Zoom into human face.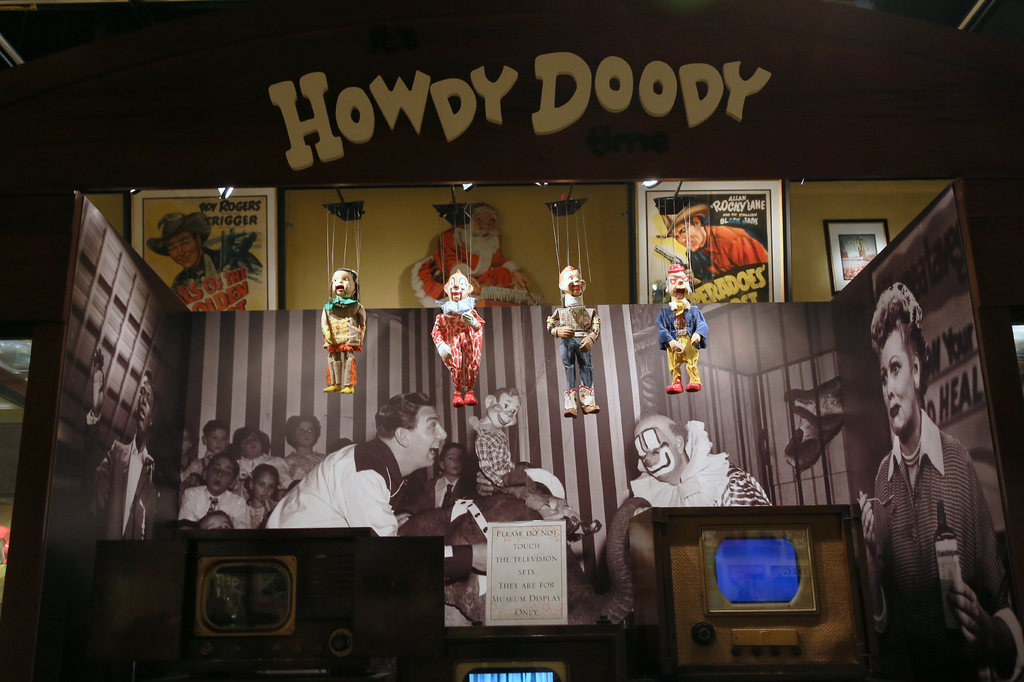
Zoom target: (x1=884, y1=337, x2=913, y2=430).
